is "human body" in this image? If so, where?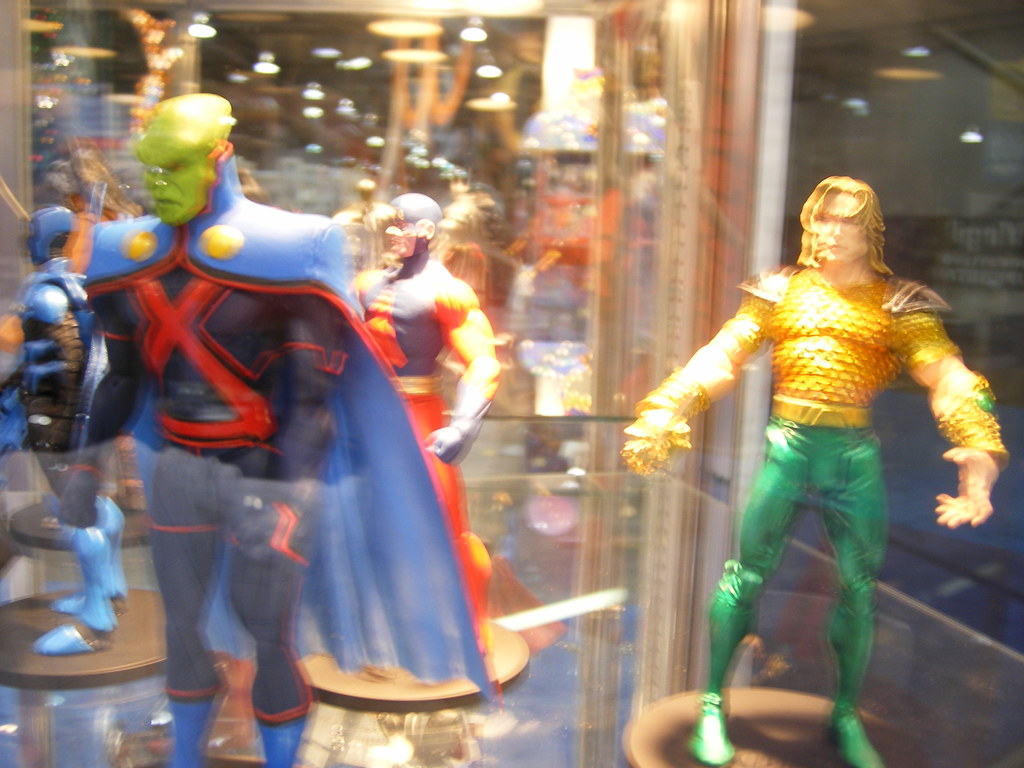
Yes, at 653/135/993/742.
